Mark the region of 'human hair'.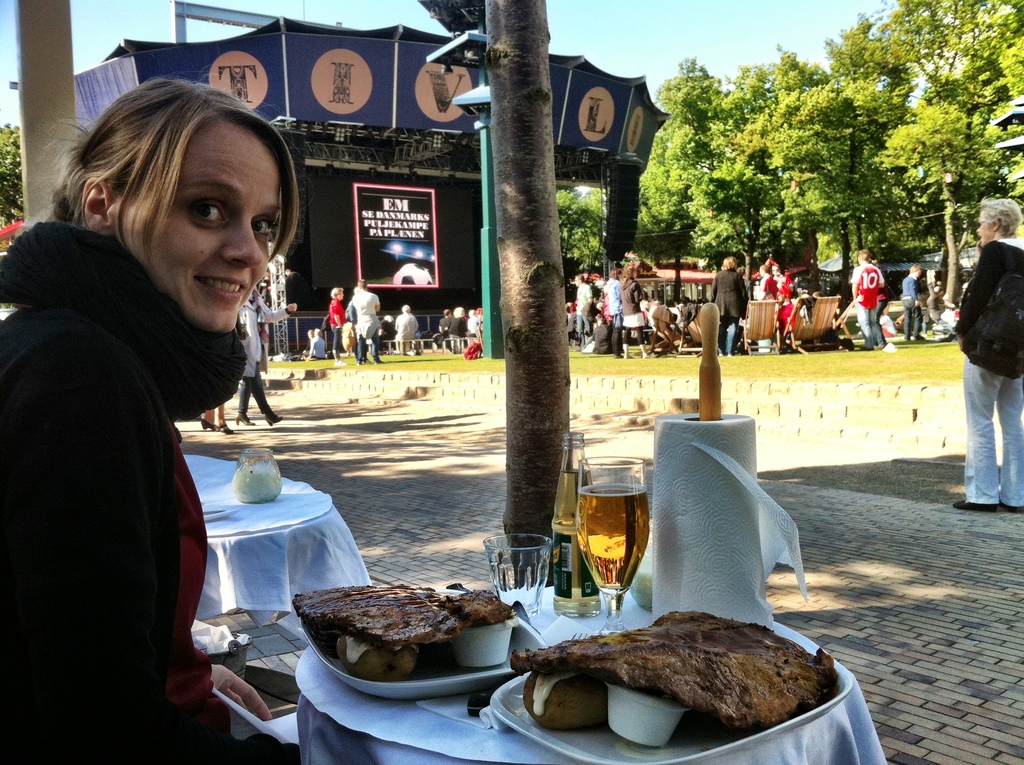
Region: l=441, t=309, r=449, b=318.
